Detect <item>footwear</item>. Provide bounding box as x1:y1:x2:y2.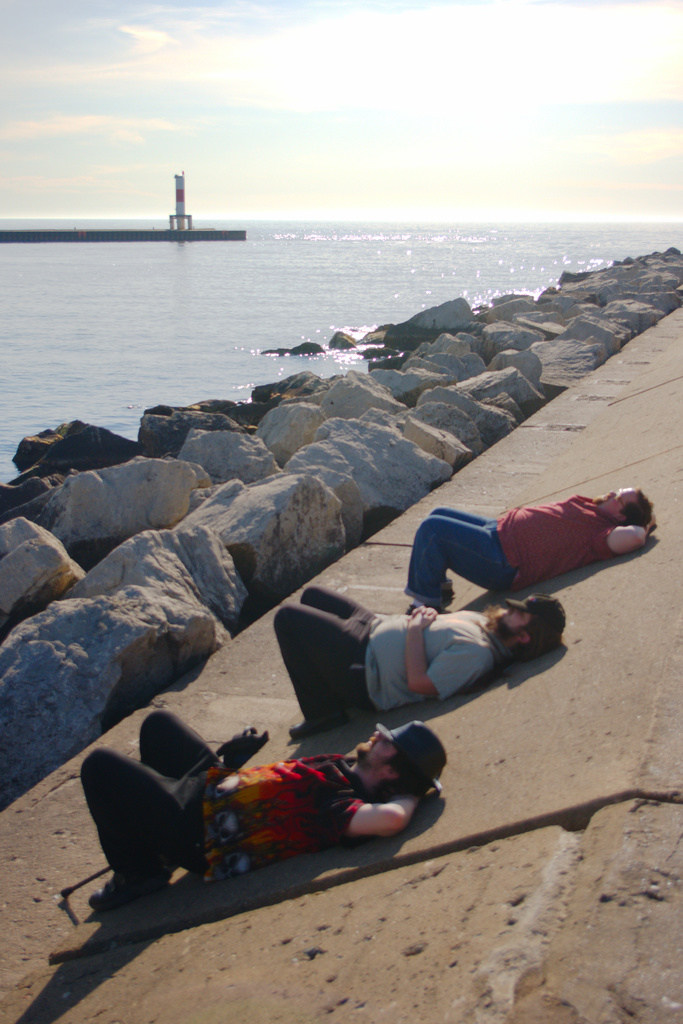
88:876:161:916.
